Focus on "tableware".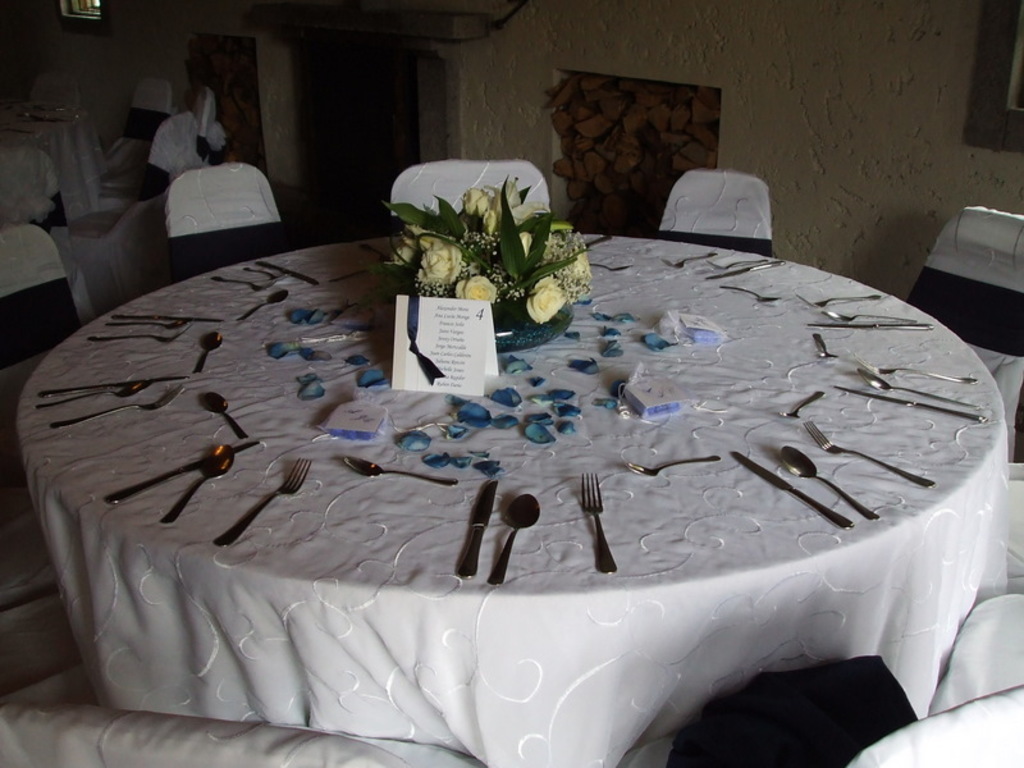
Focused at 47 384 182 430.
